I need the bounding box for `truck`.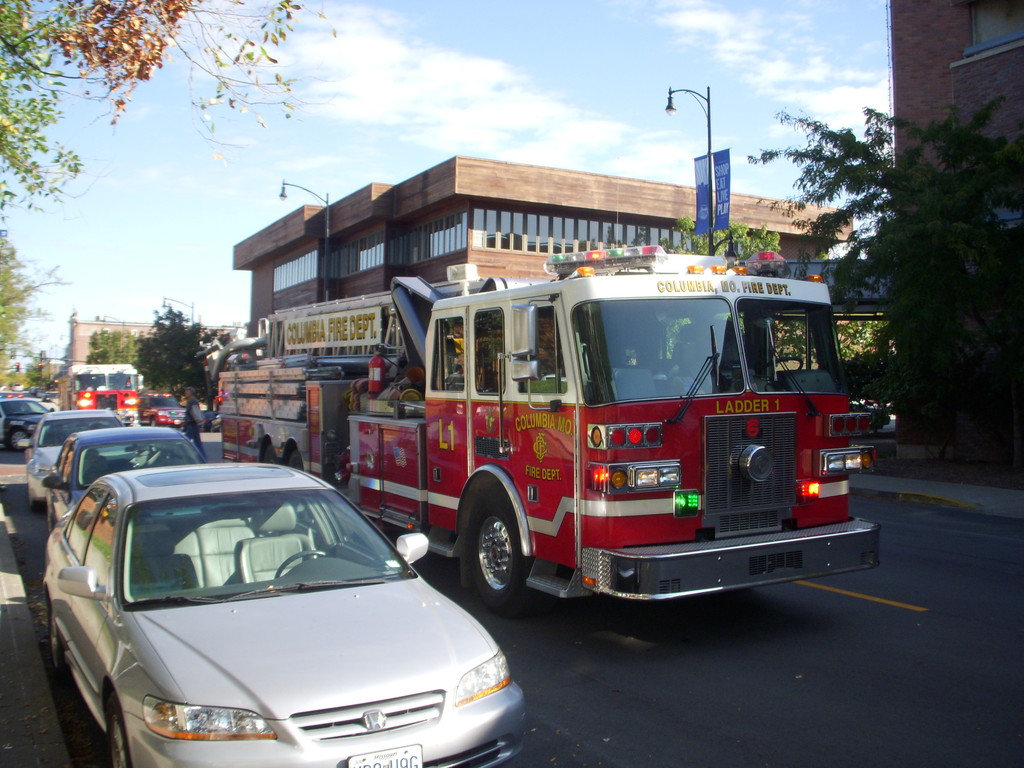
Here it is: (left=206, top=229, right=836, bottom=676).
